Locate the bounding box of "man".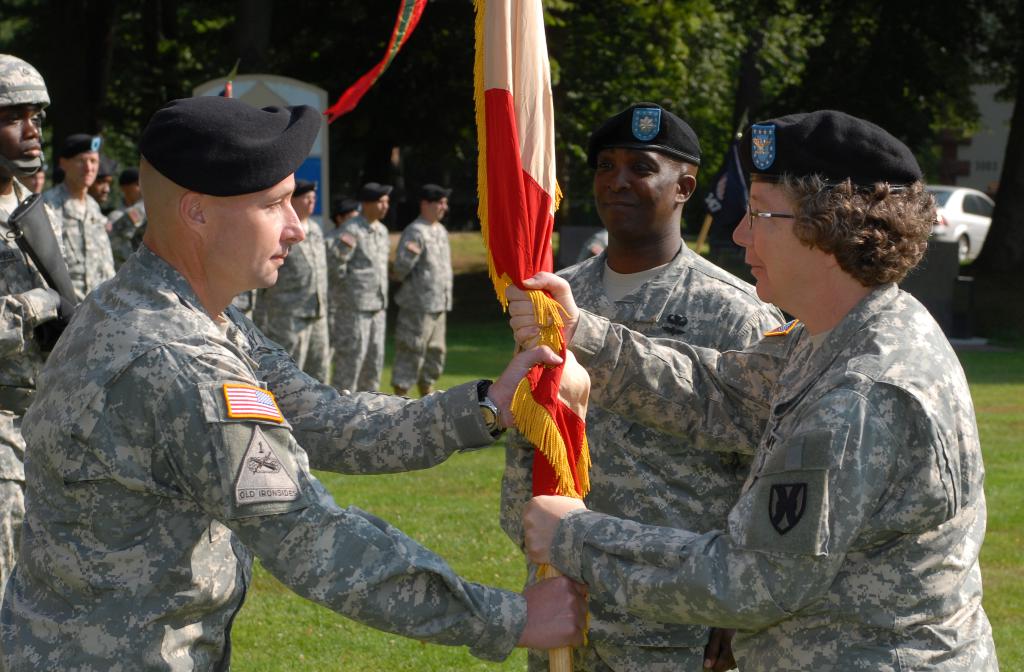
Bounding box: box=[106, 170, 220, 309].
